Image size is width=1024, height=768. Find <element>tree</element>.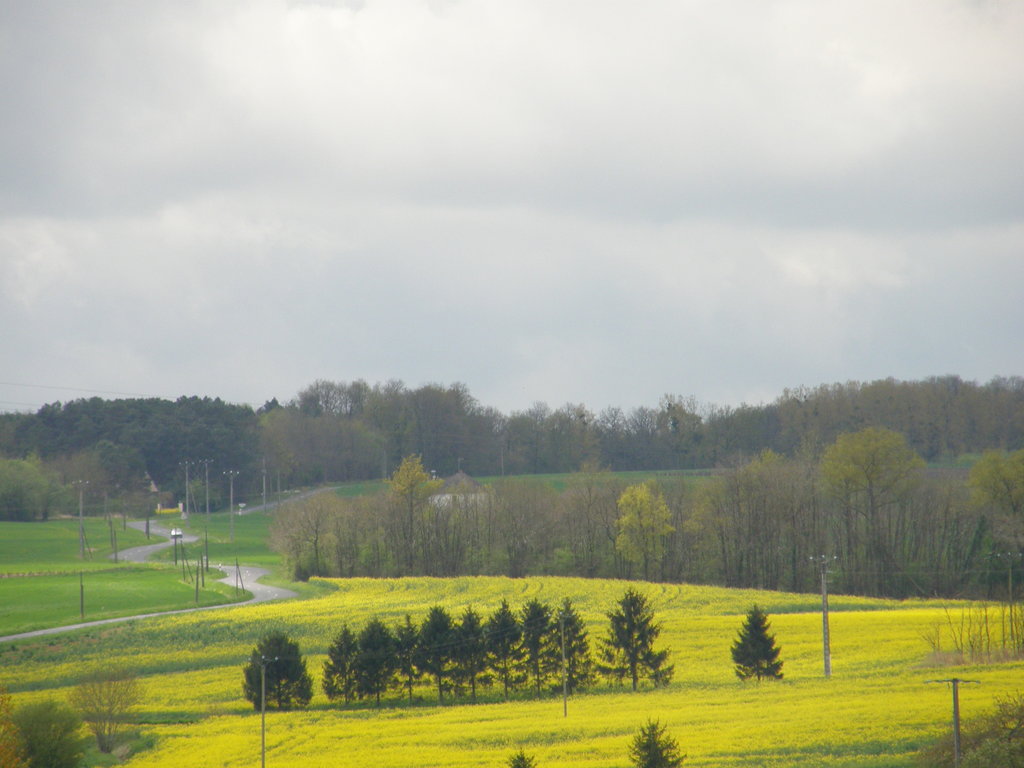
l=0, t=456, r=52, b=523.
